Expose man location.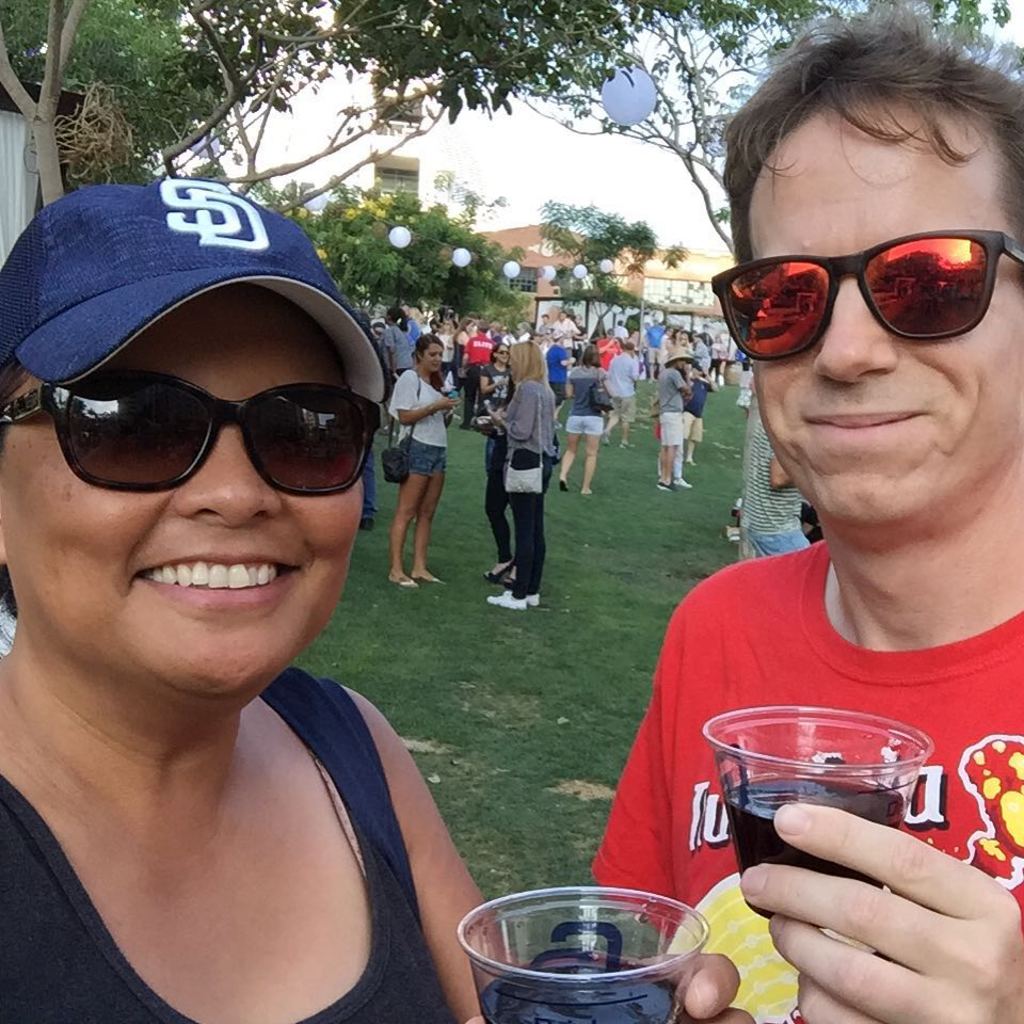
Exposed at <bbox>594, 23, 1023, 1023</bbox>.
